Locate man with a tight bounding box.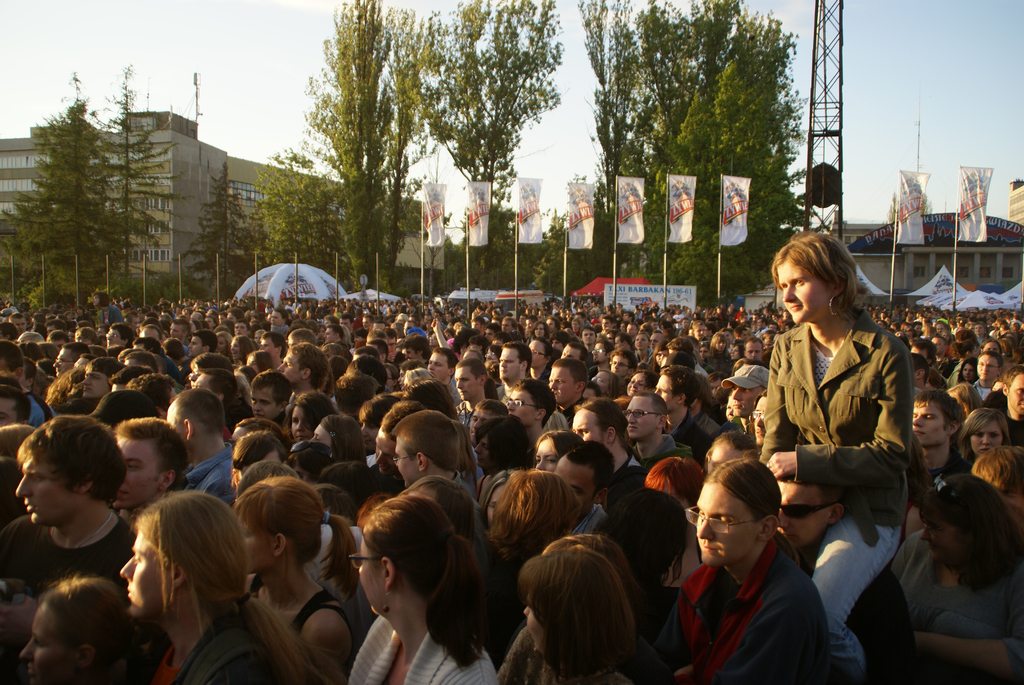
555/441/616/533.
